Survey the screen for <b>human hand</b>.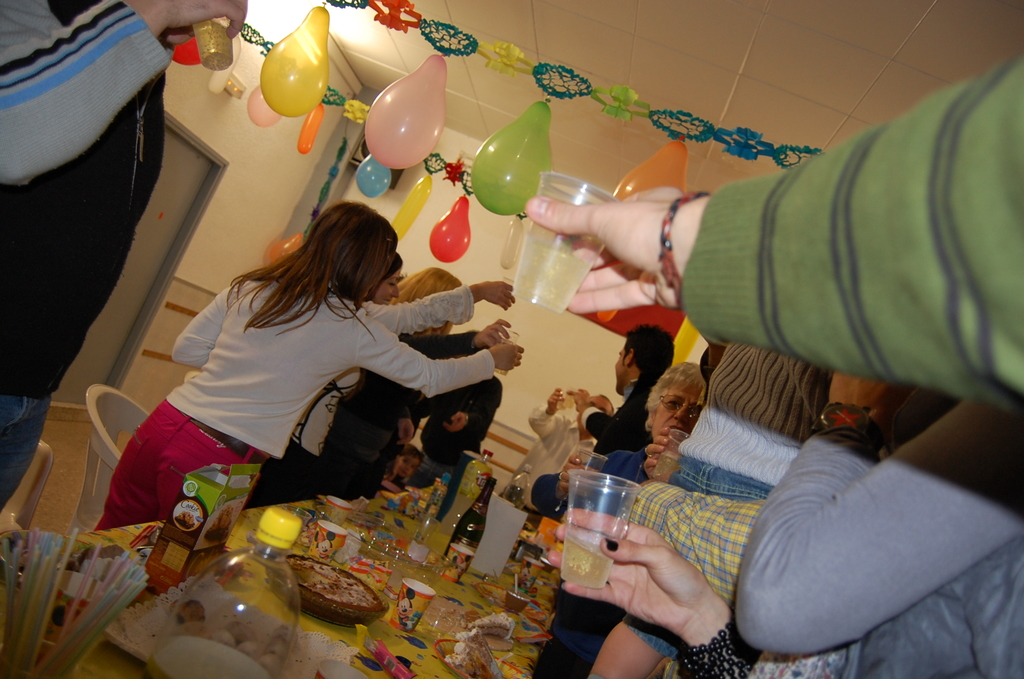
Survey found: left=492, top=343, right=524, bottom=372.
